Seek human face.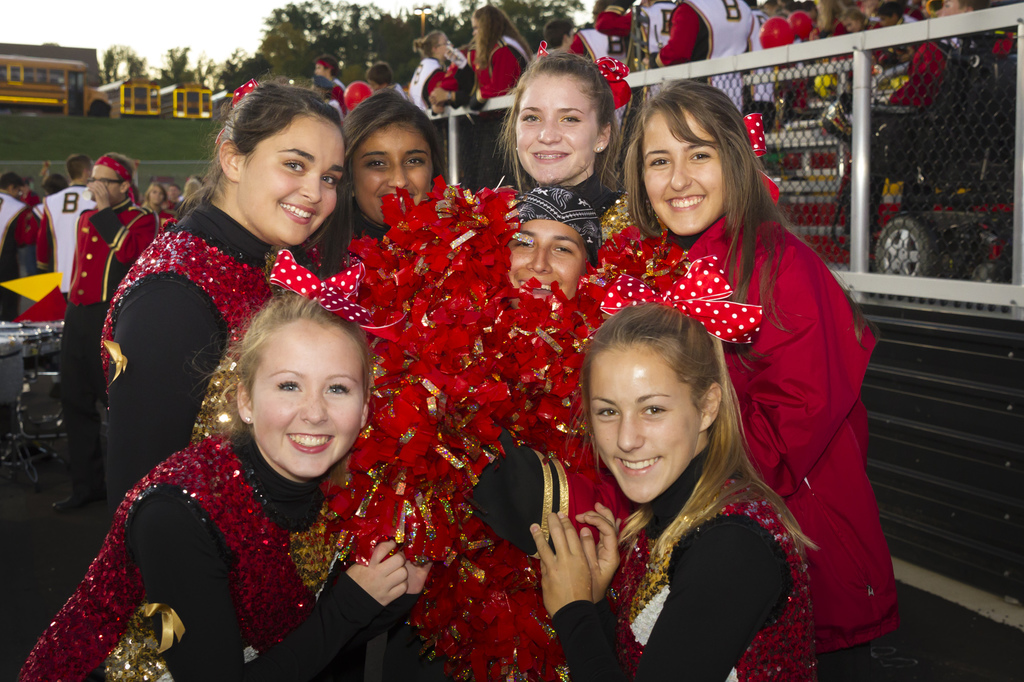
bbox=(509, 219, 585, 309).
